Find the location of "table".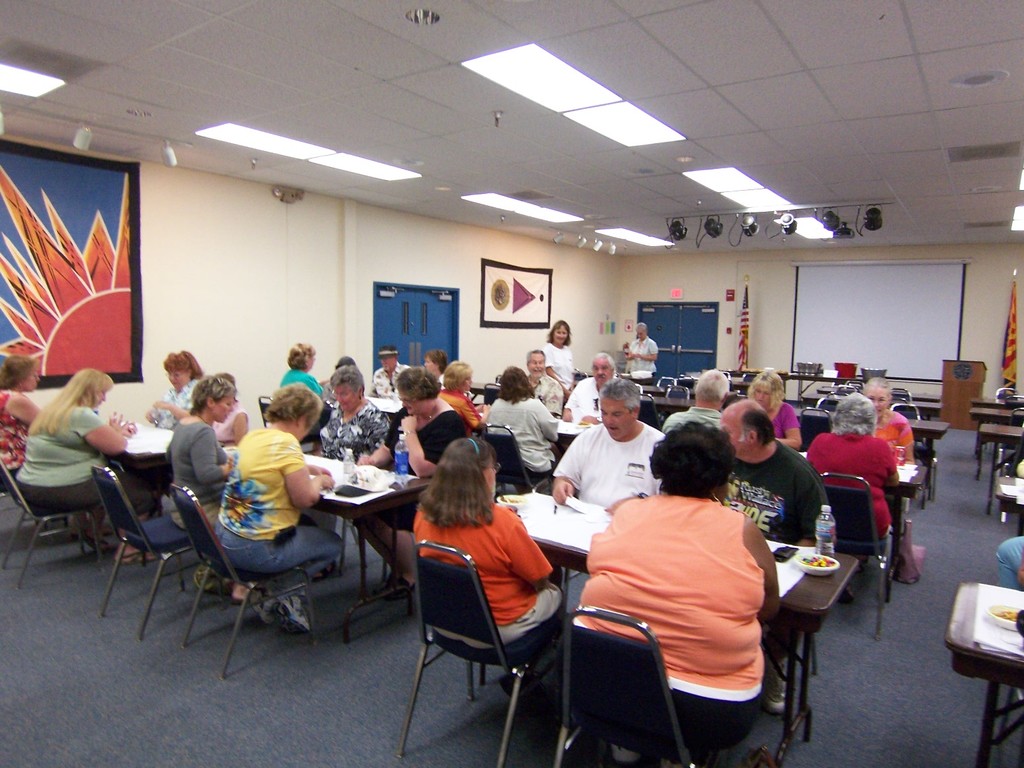
Location: l=305, t=454, r=436, b=645.
